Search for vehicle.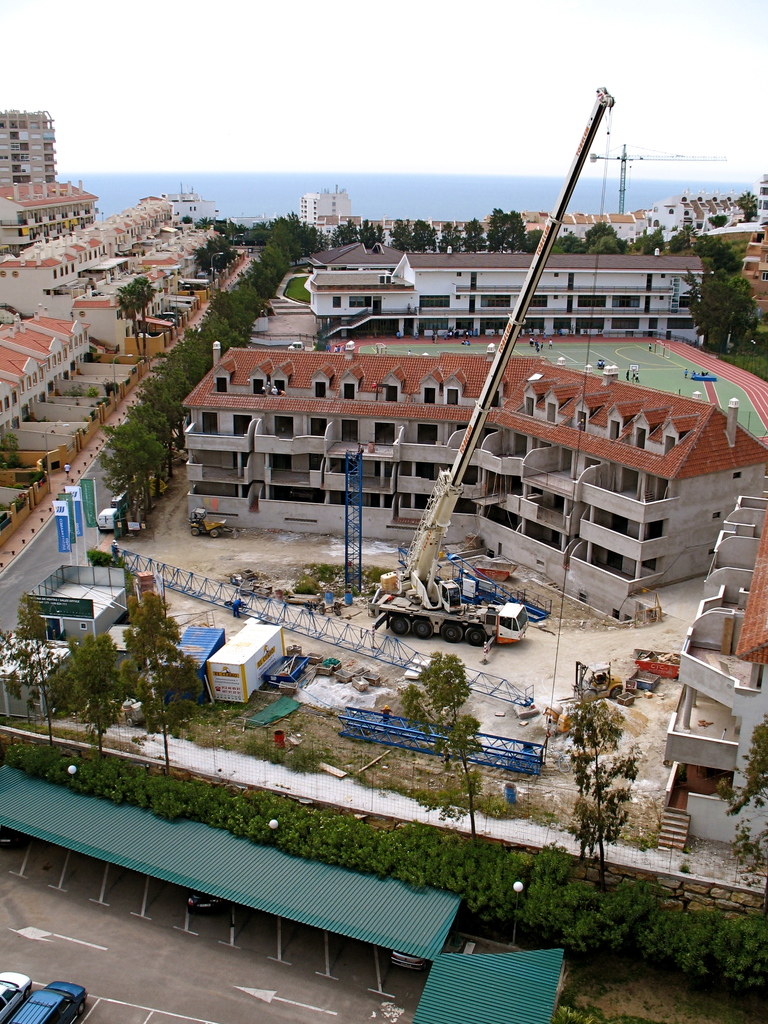
Found at {"x1": 187, "y1": 508, "x2": 236, "y2": 540}.
